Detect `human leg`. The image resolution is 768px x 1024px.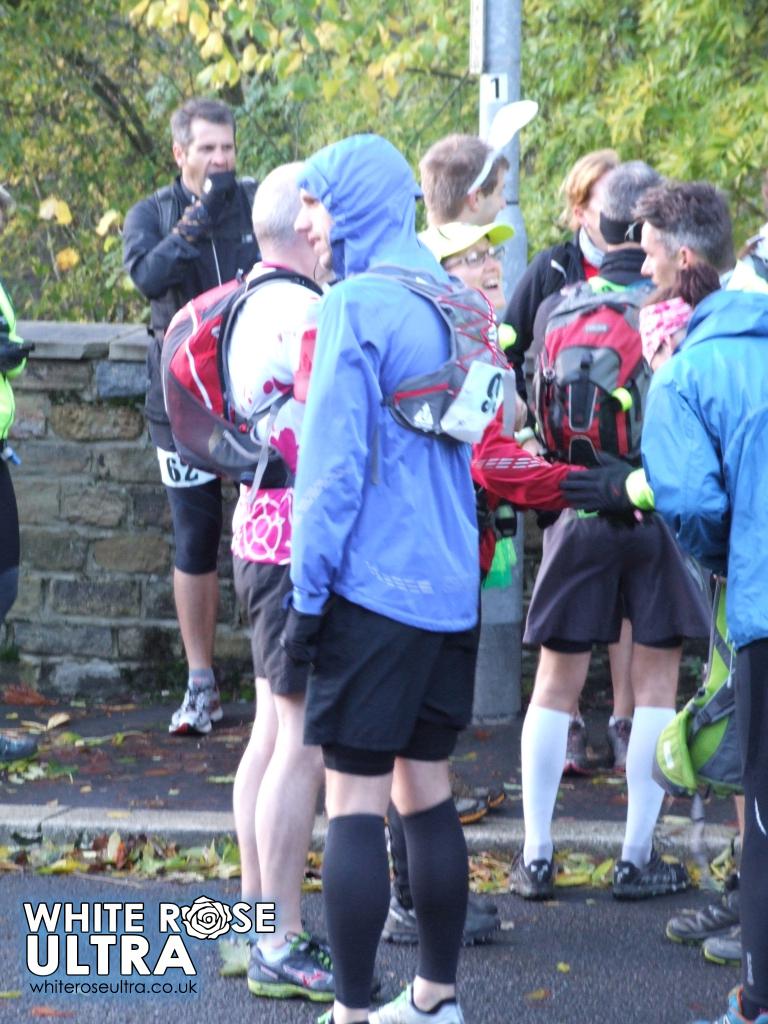
region(246, 512, 382, 996).
